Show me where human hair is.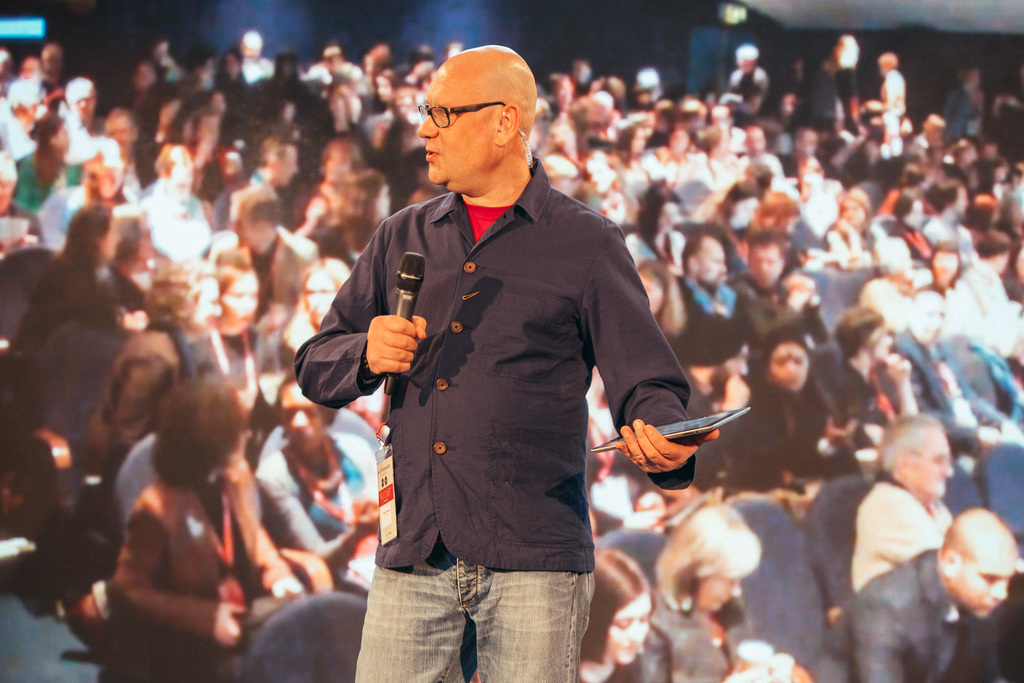
human hair is at [x1=141, y1=386, x2=244, y2=482].
